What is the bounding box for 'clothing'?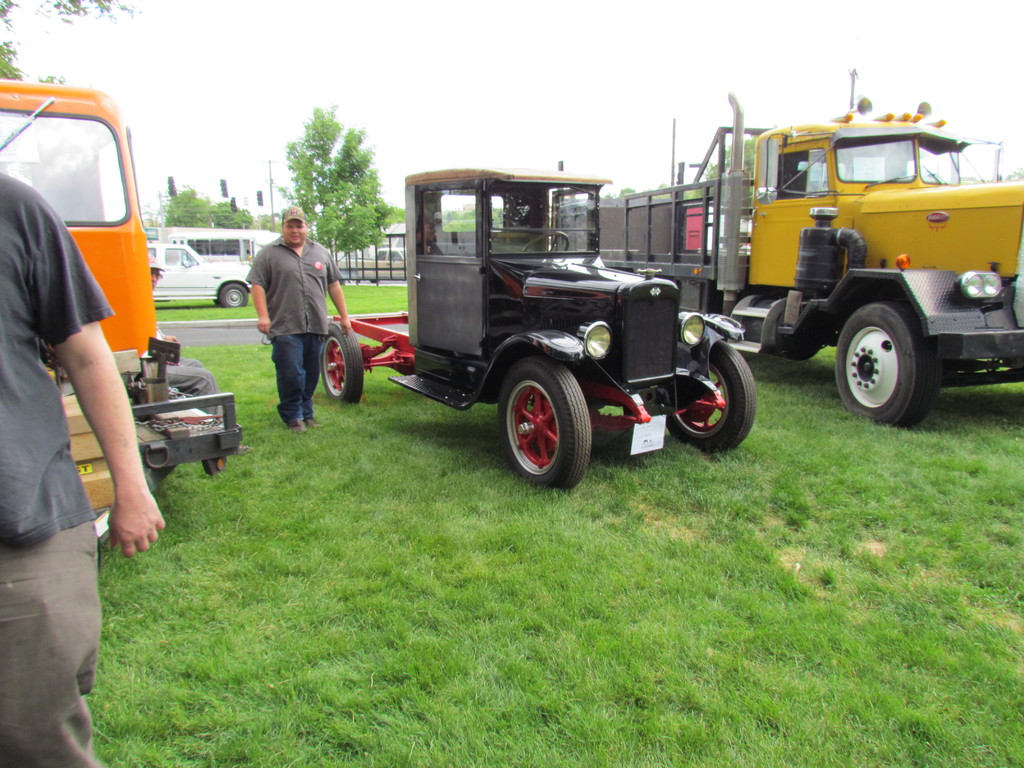
{"x1": 241, "y1": 207, "x2": 339, "y2": 422}.
